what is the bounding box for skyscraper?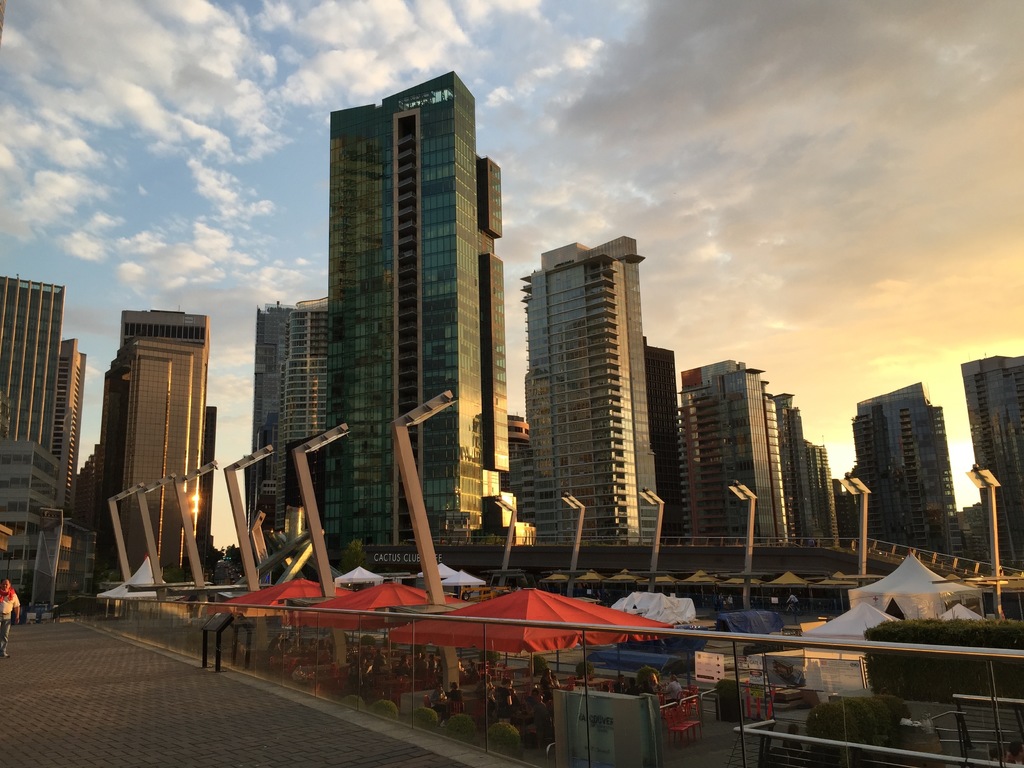
[323, 64, 520, 555].
